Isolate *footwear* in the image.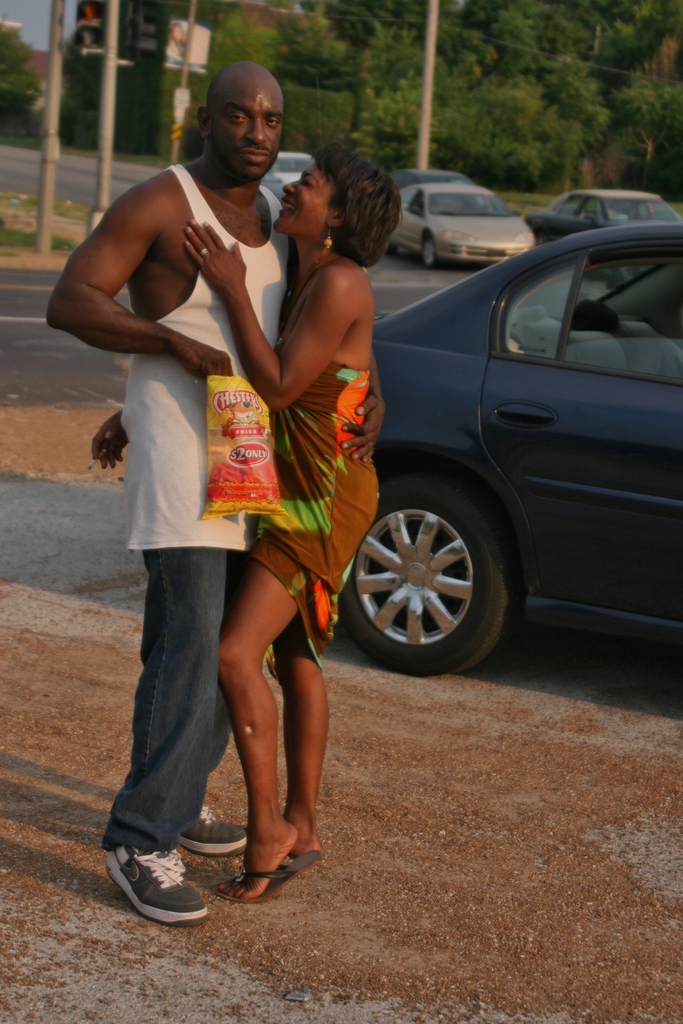
Isolated region: box=[181, 810, 248, 858].
